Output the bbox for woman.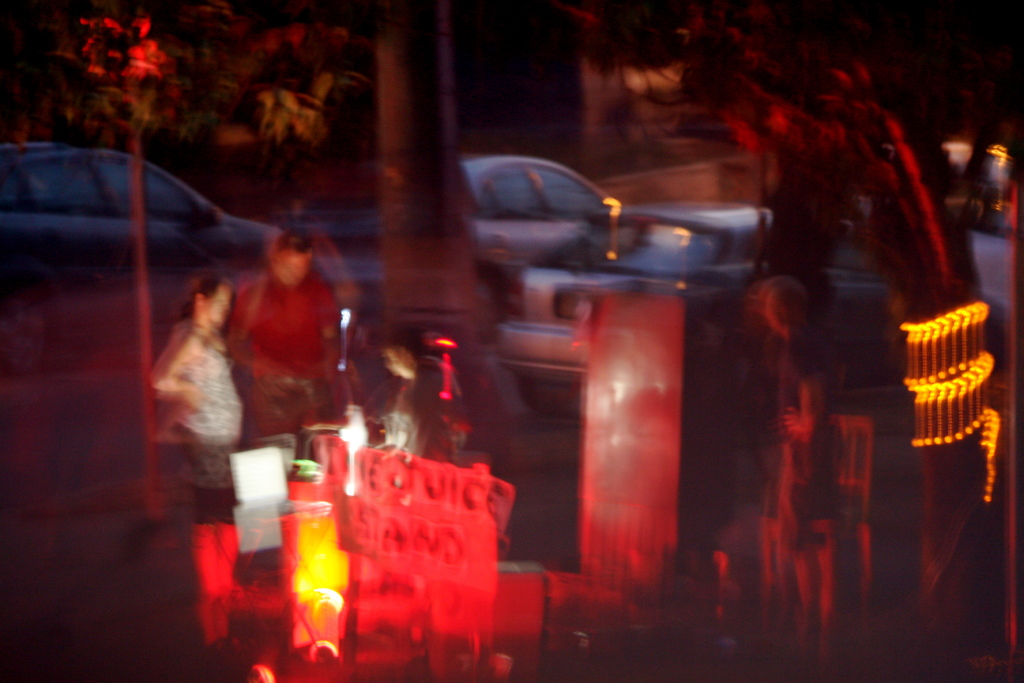
box=[147, 247, 255, 605].
